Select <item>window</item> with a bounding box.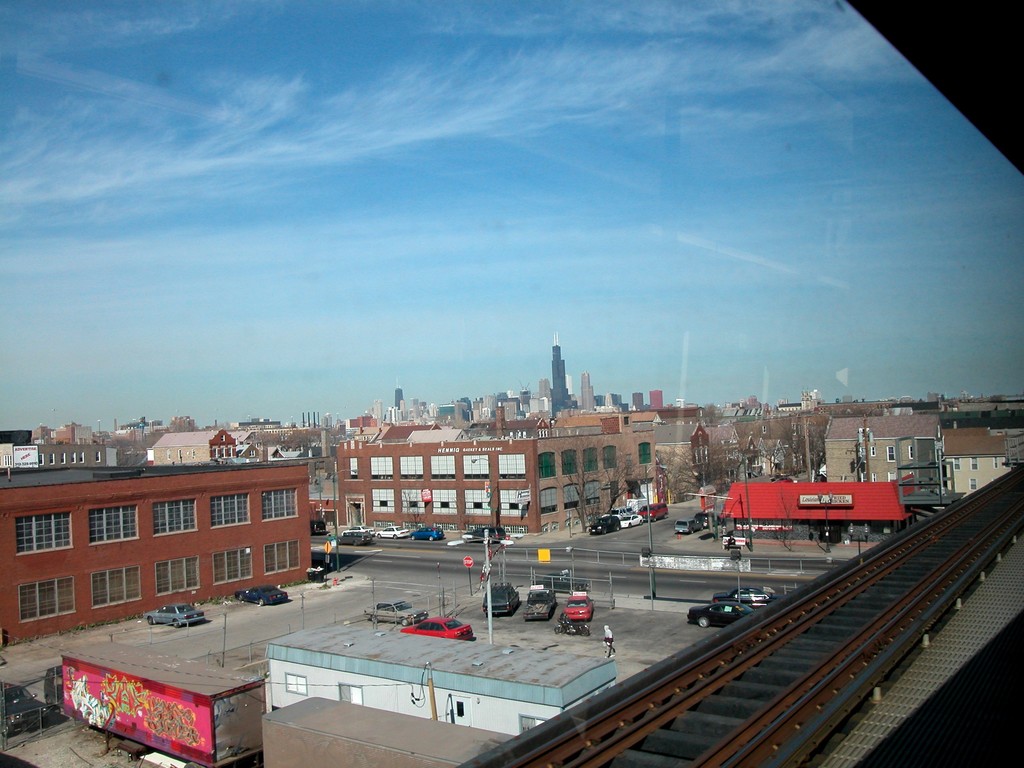
[x1=19, y1=575, x2=74, y2=622].
